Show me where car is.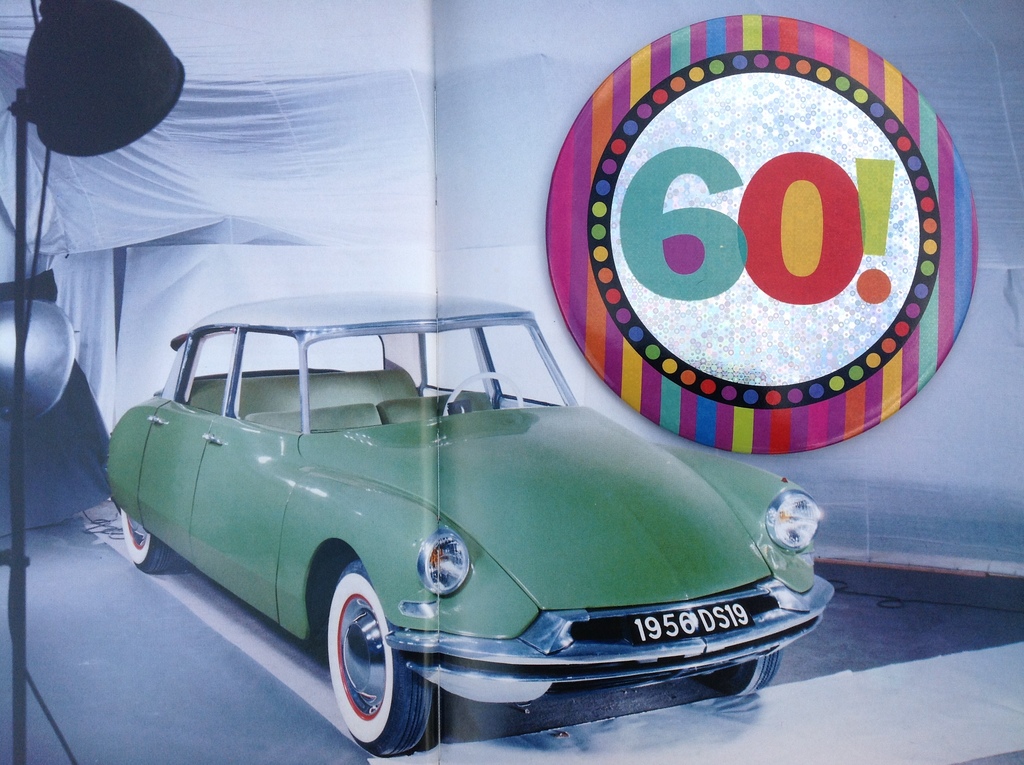
car is at <region>106, 303, 818, 747</region>.
